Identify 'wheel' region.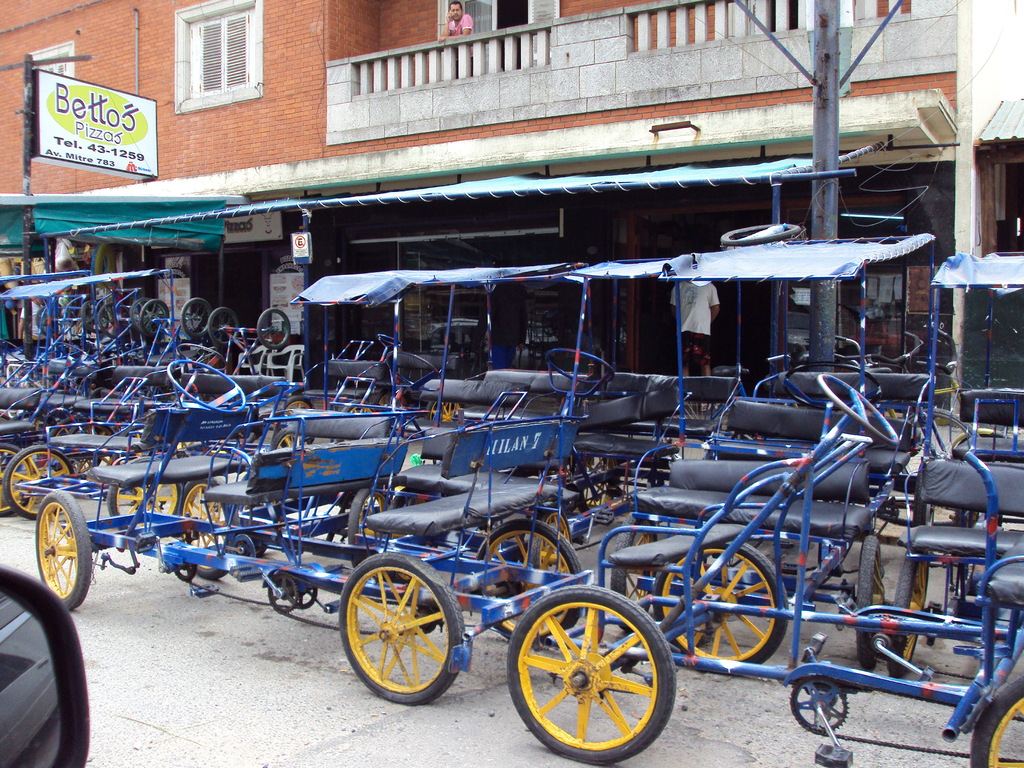
Region: 181, 298, 211, 337.
